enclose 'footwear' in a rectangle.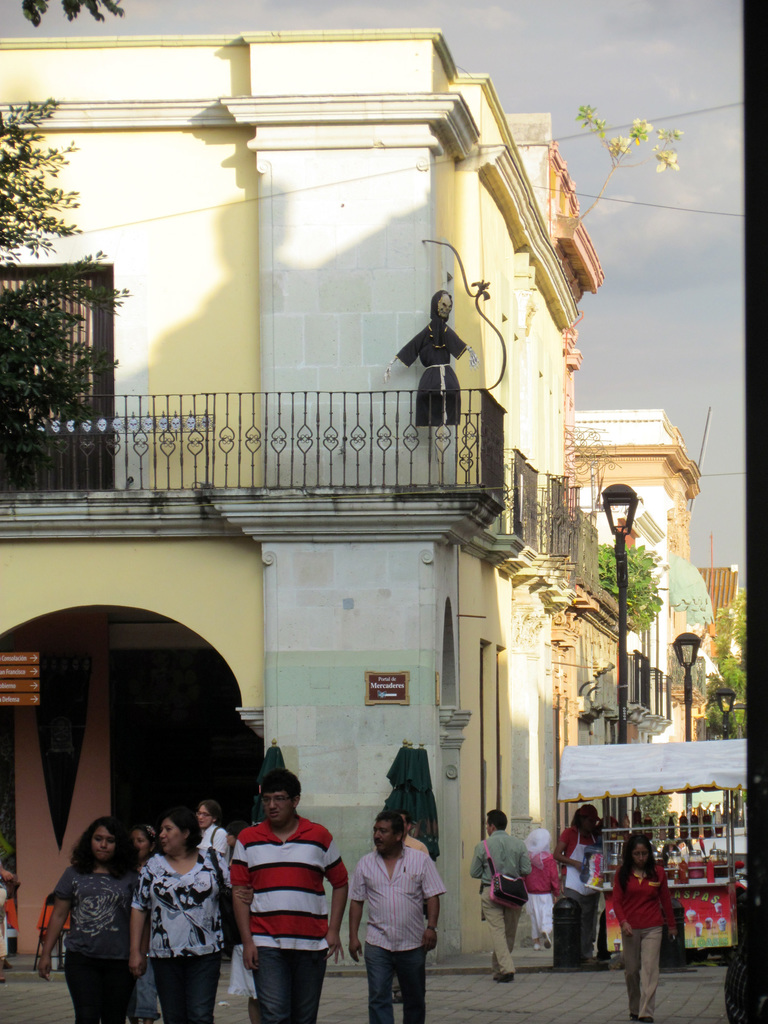
bbox=(0, 967, 8, 982).
